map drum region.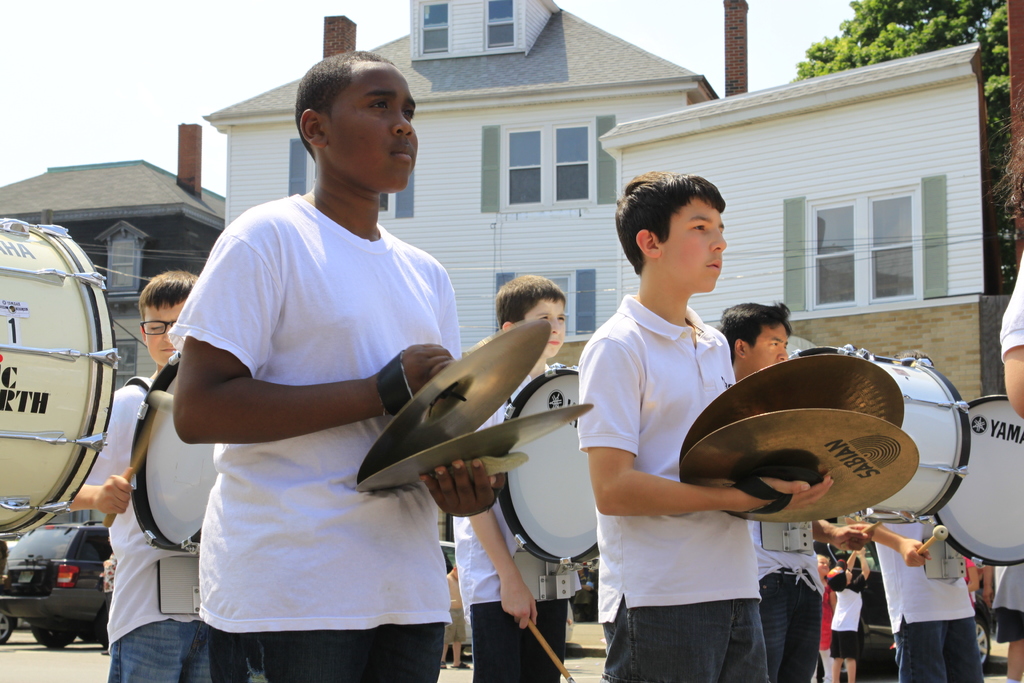
Mapped to [496, 363, 600, 572].
